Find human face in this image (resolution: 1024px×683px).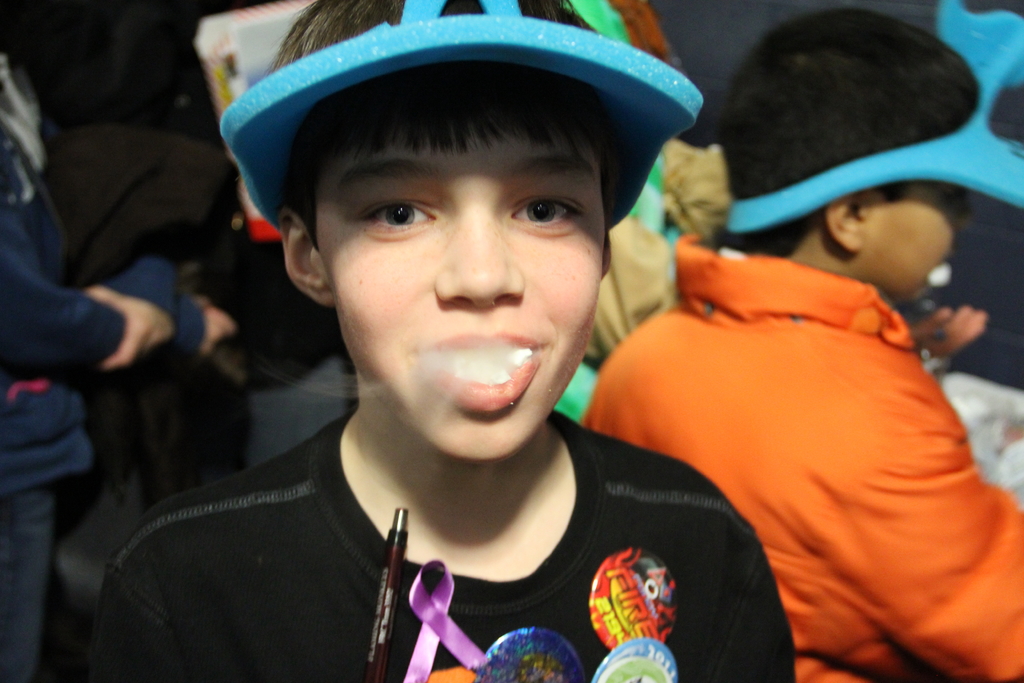
x1=859 y1=179 x2=970 y2=302.
